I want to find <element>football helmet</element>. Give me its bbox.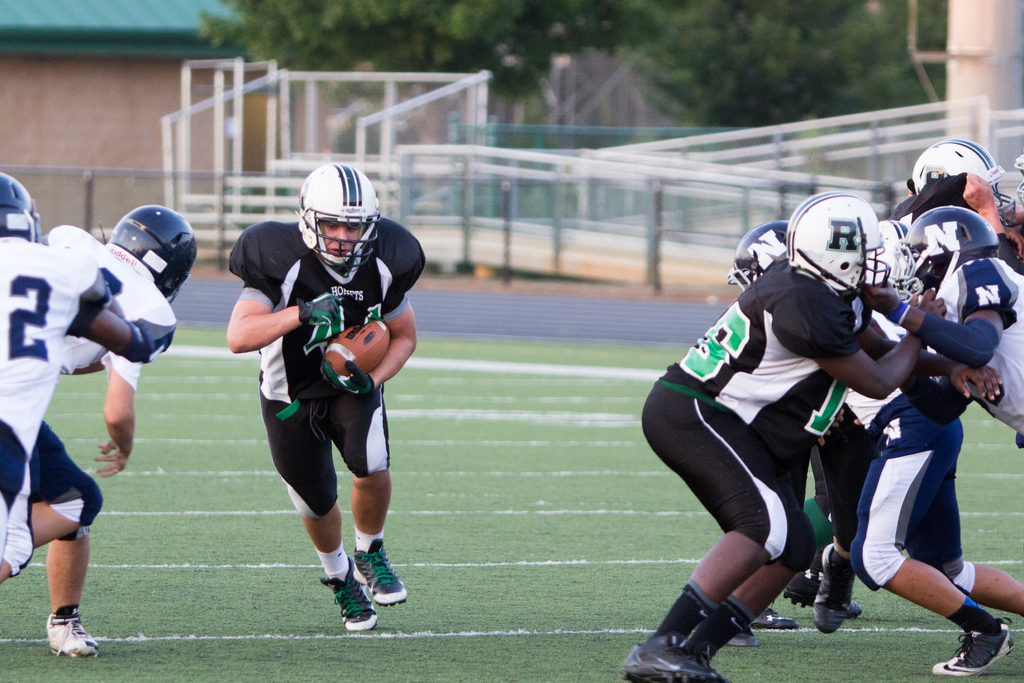
(908, 133, 1023, 226).
